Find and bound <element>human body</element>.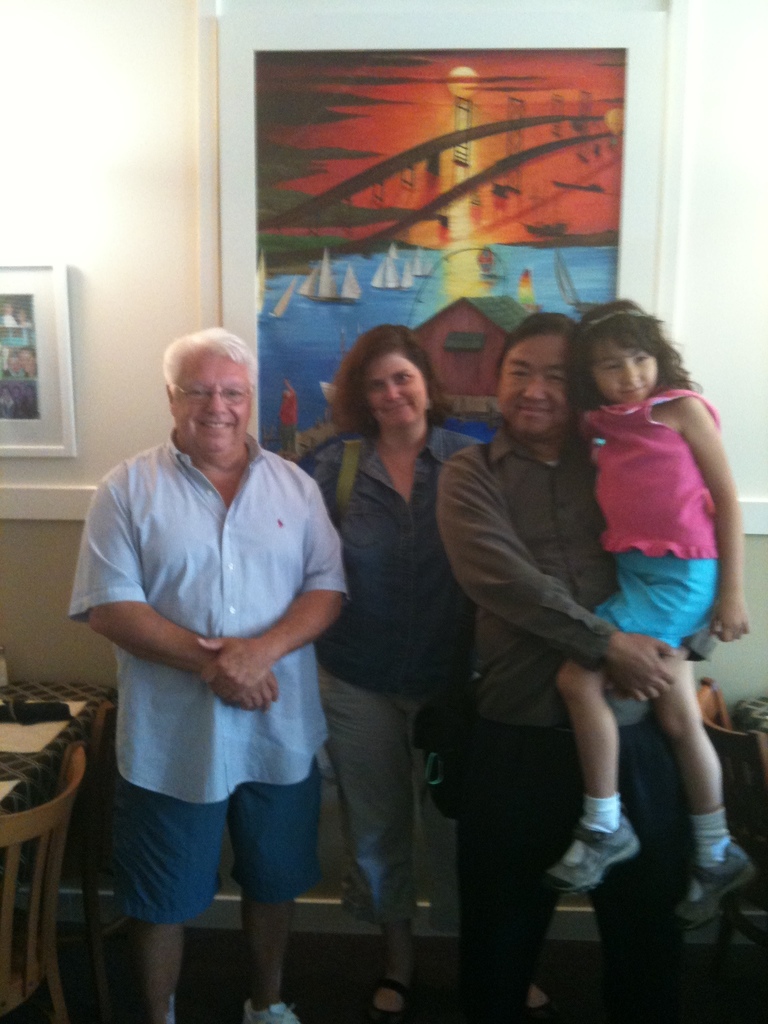
Bound: (x1=548, y1=302, x2=754, y2=941).
